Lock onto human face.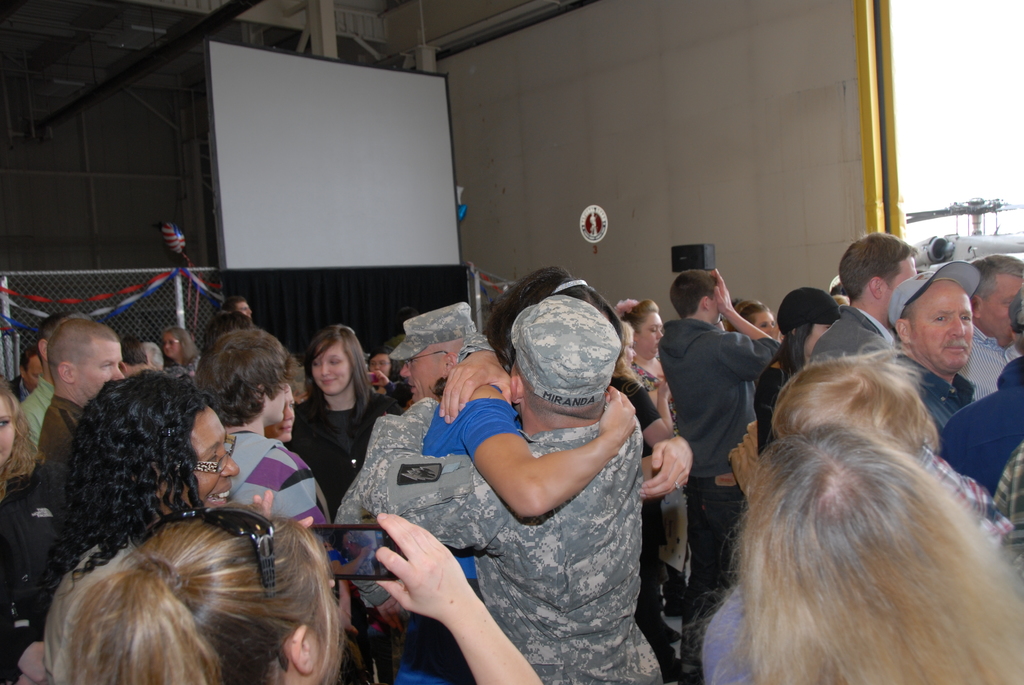
Locked: l=162, t=329, r=180, b=359.
